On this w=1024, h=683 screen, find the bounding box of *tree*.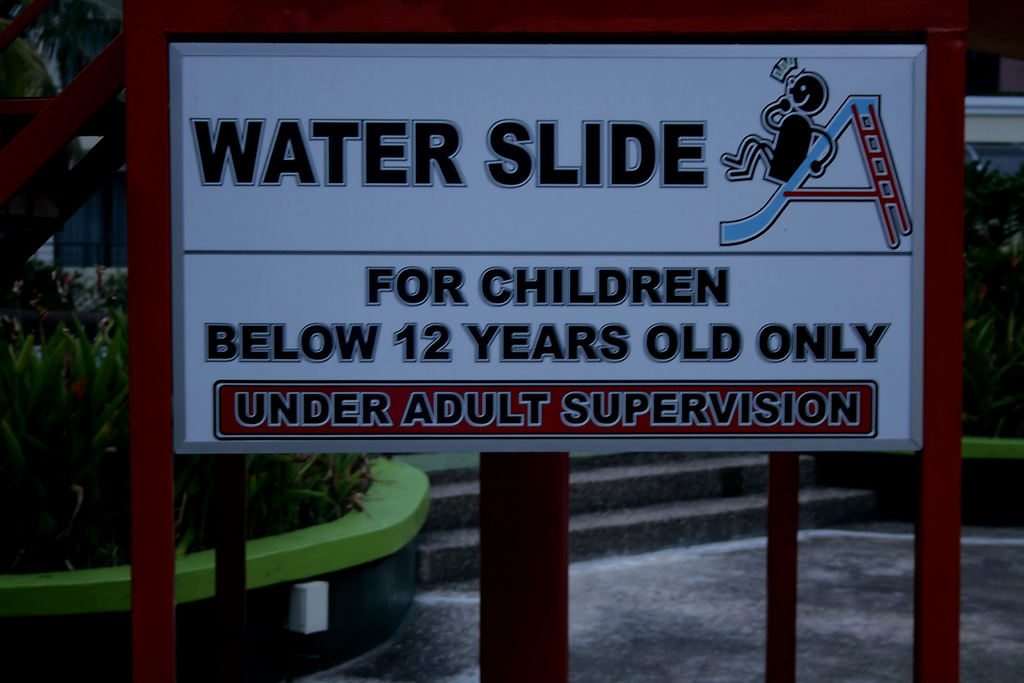
Bounding box: 0,0,155,309.
